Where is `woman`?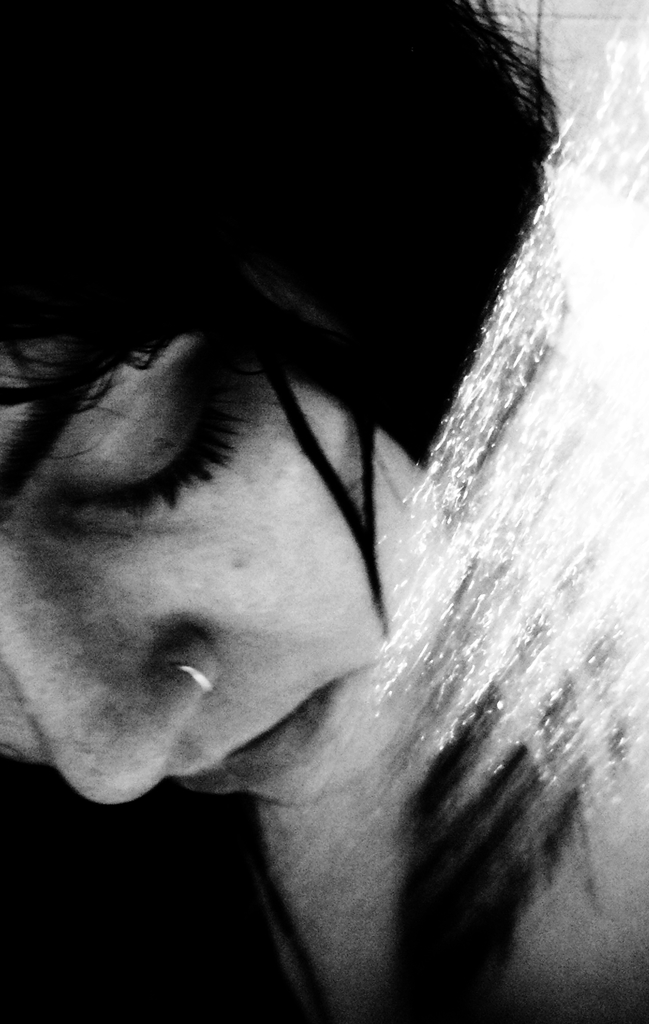
crop(0, 0, 648, 1023).
